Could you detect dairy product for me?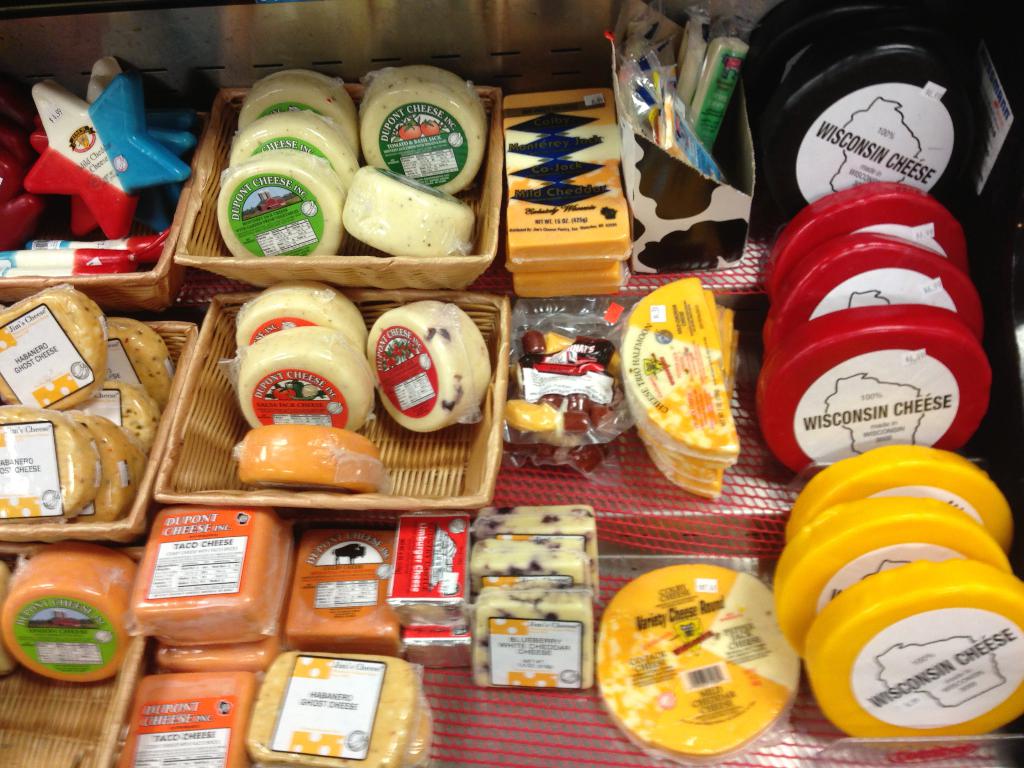
Detection result: bbox=[363, 290, 500, 438].
